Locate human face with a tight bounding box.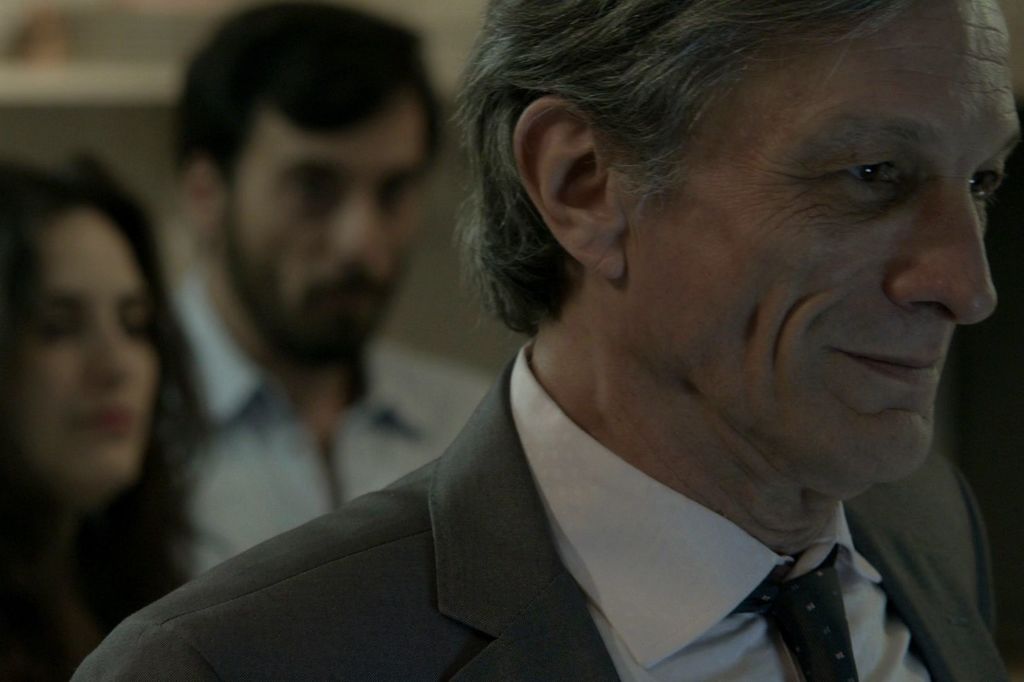
locate(624, 0, 1023, 481).
